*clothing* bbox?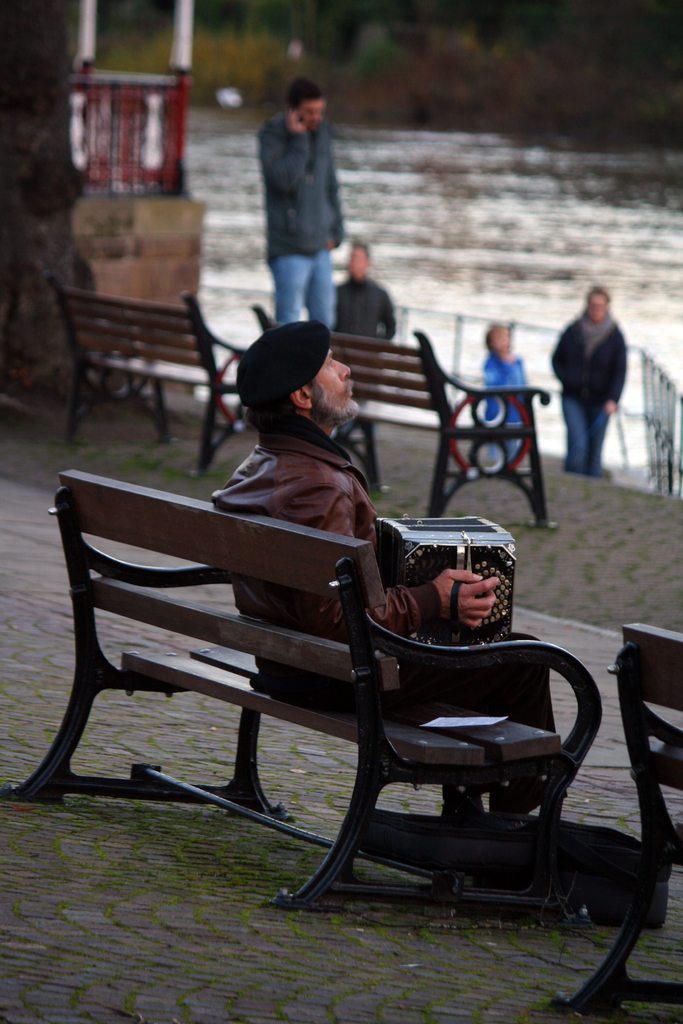
detection(543, 305, 634, 468)
